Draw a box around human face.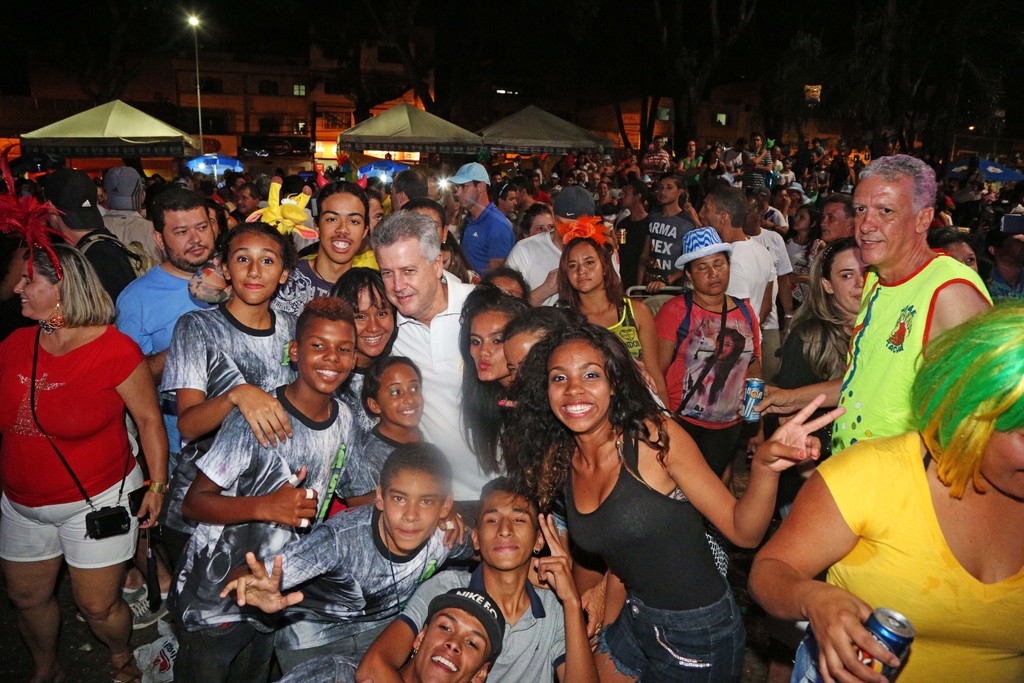
[370, 362, 420, 420].
